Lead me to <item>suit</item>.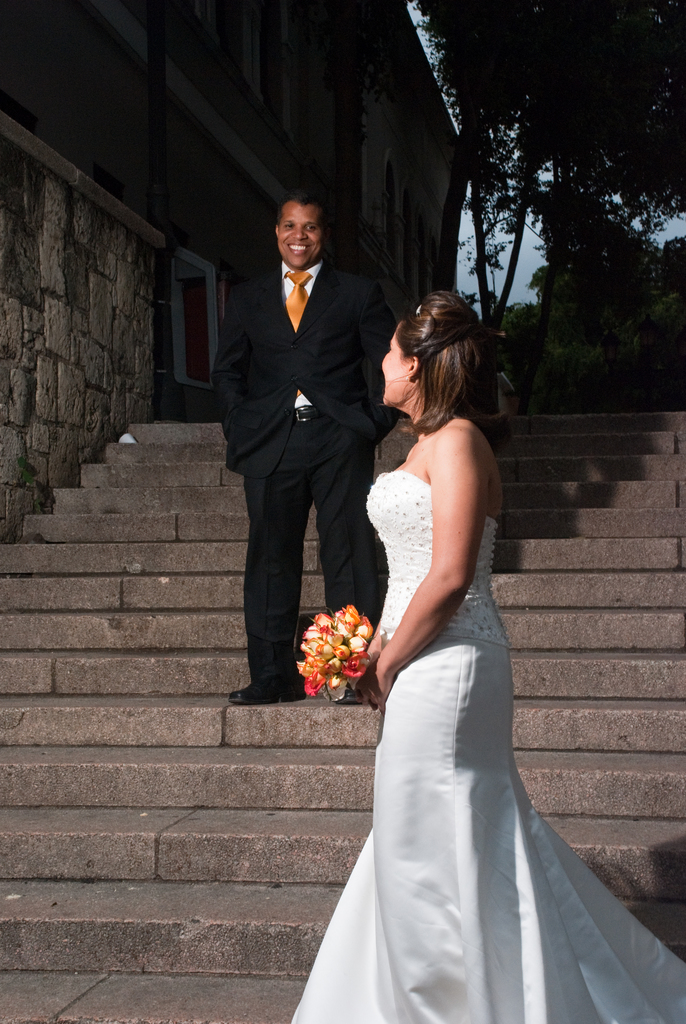
Lead to 216 192 393 695.
